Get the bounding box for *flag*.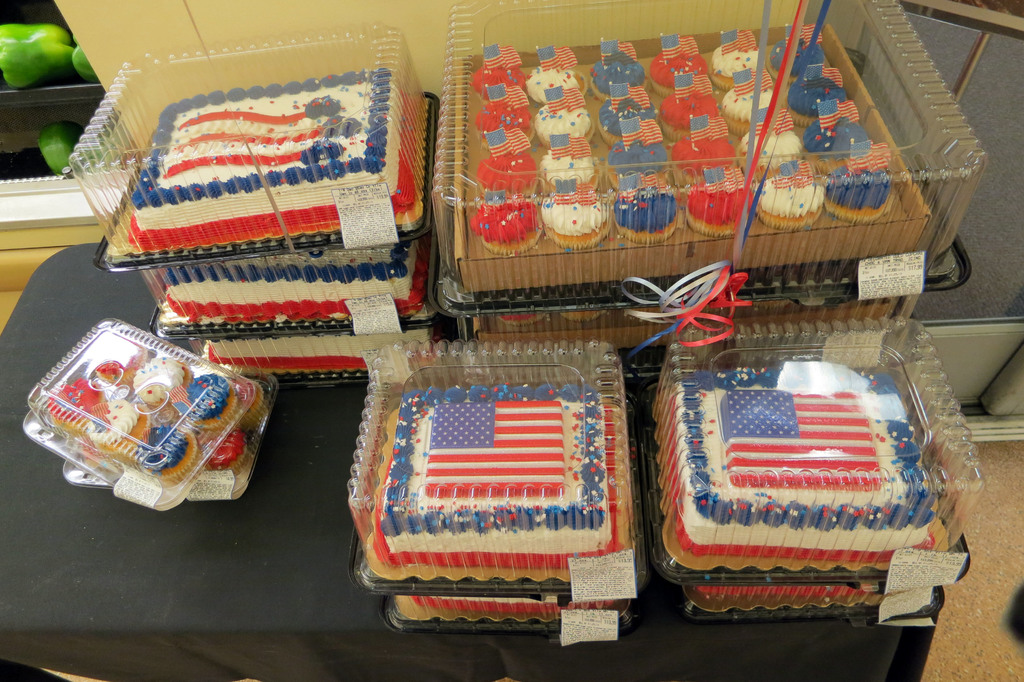
bbox(390, 388, 607, 532).
